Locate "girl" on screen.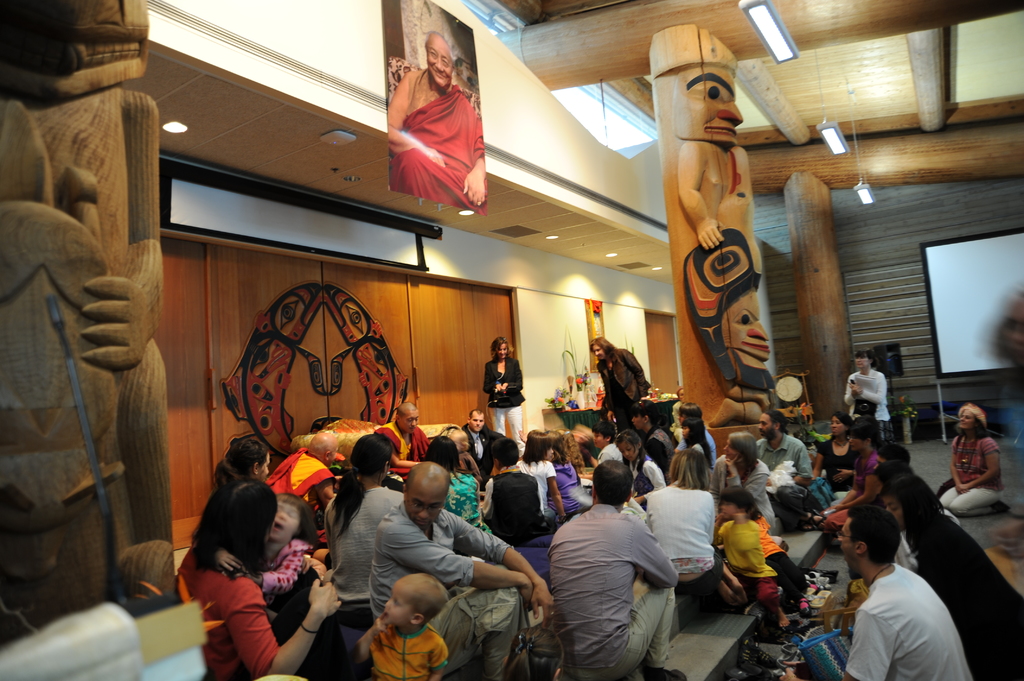
On screen at [left=178, top=477, right=335, bottom=680].
